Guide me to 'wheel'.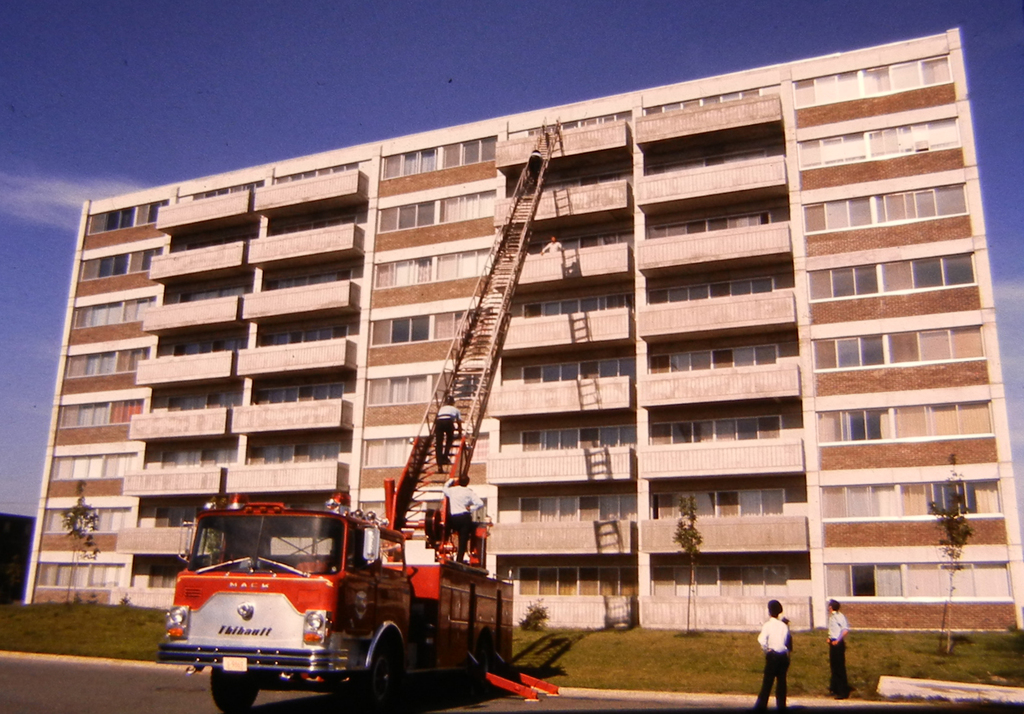
Guidance: [207, 664, 261, 713].
